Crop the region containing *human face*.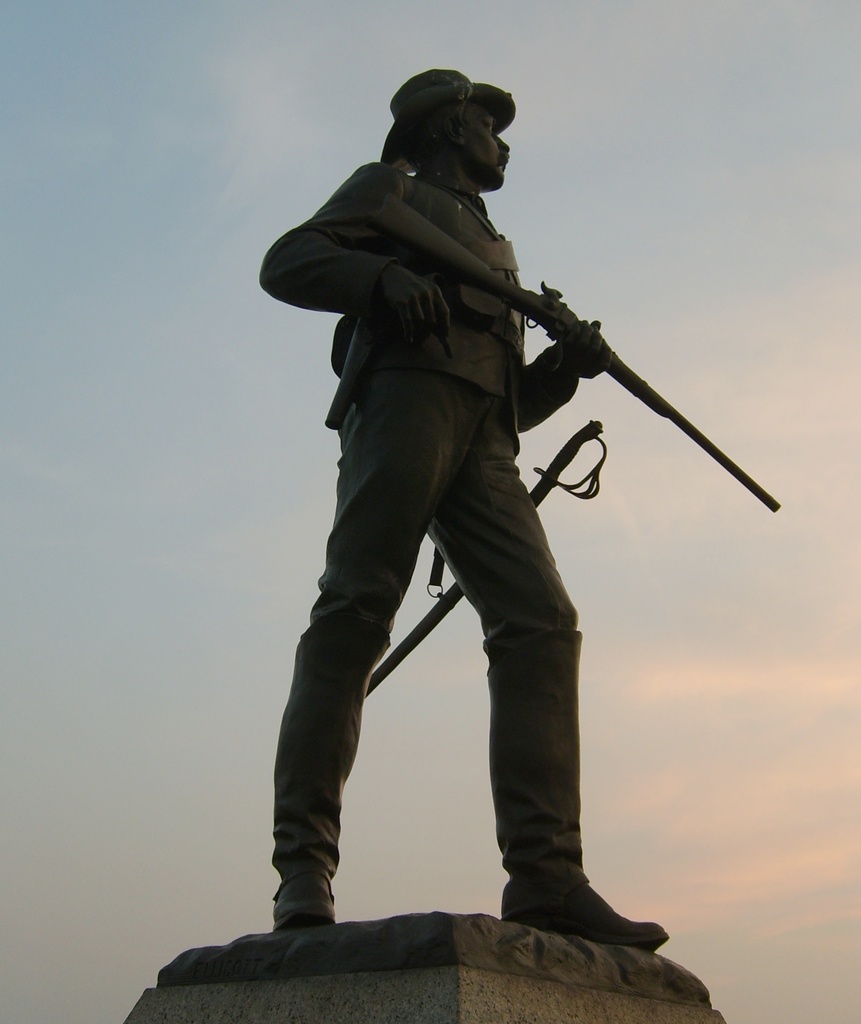
Crop region: detection(463, 113, 512, 179).
